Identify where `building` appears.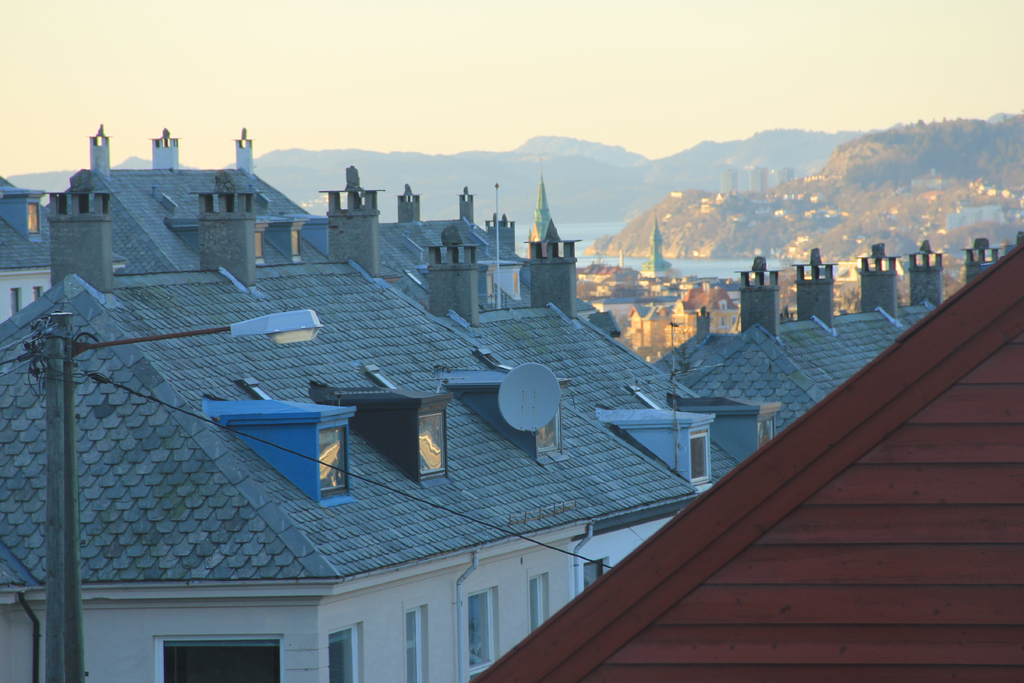
Appears at {"left": 753, "top": 196, "right": 772, "bottom": 205}.
